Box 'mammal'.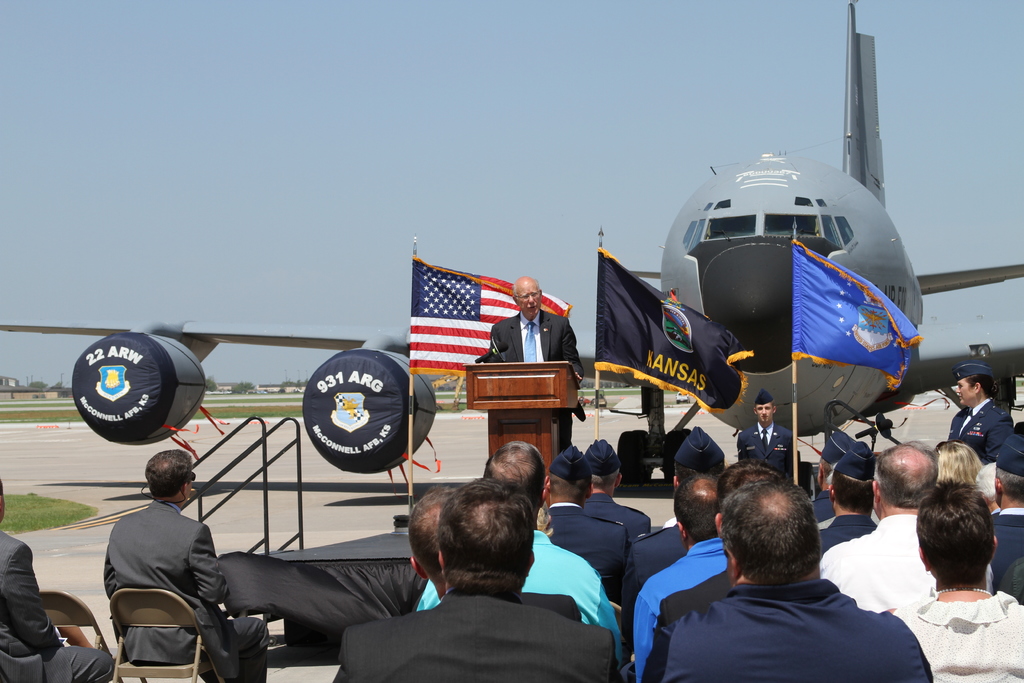
(left=986, top=431, right=1021, bottom=599).
